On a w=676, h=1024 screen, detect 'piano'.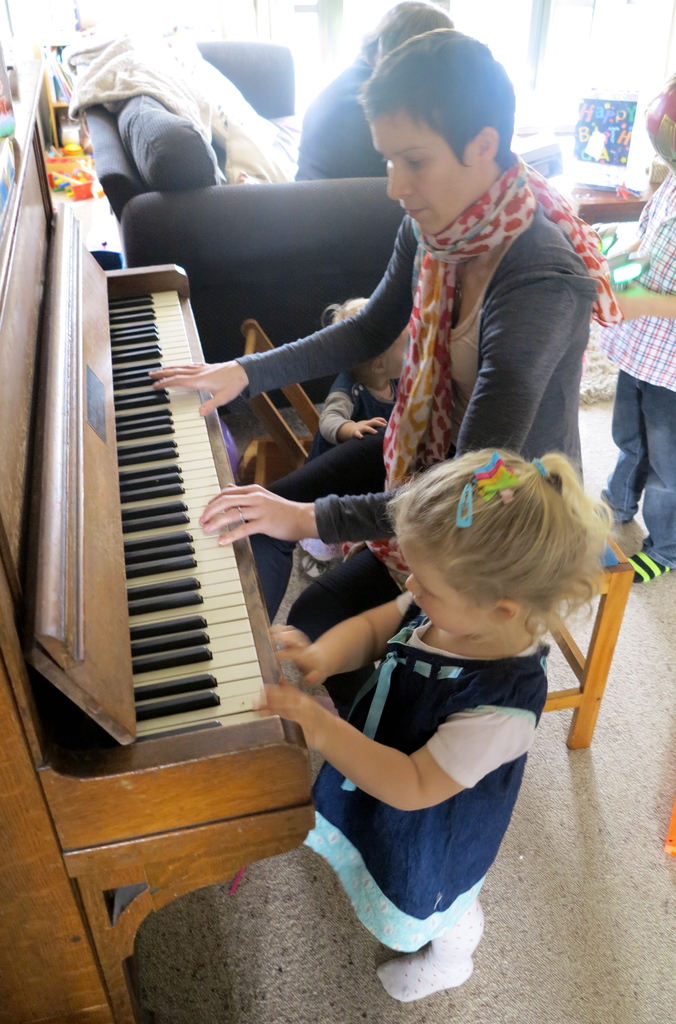
[left=0, top=46, right=320, bottom=1023].
